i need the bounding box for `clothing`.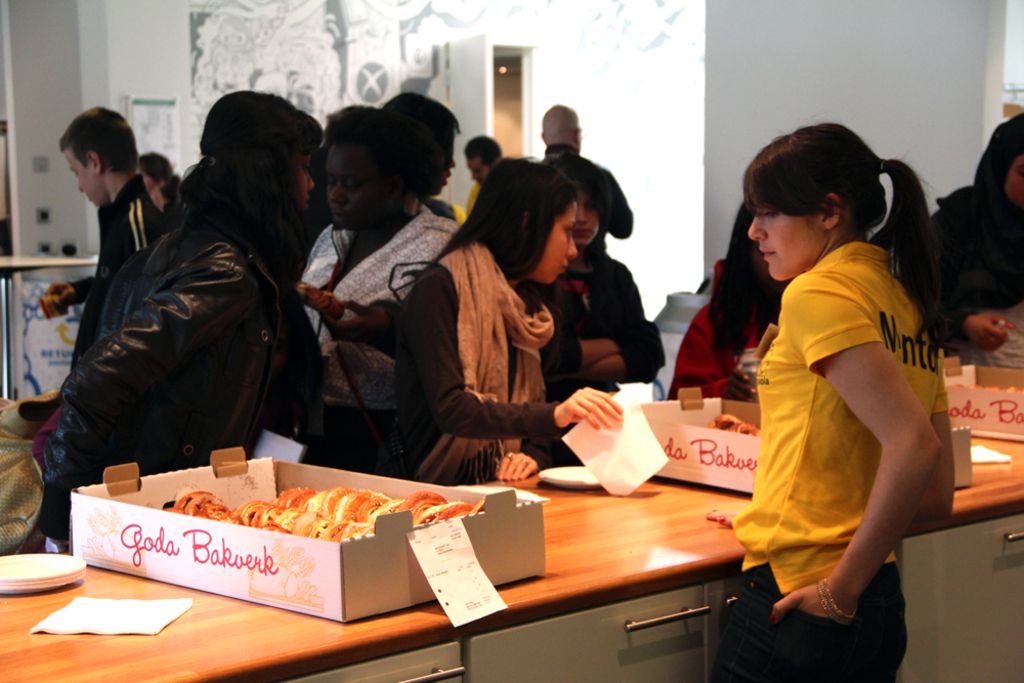
Here it is: (left=300, top=209, right=439, bottom=339).
